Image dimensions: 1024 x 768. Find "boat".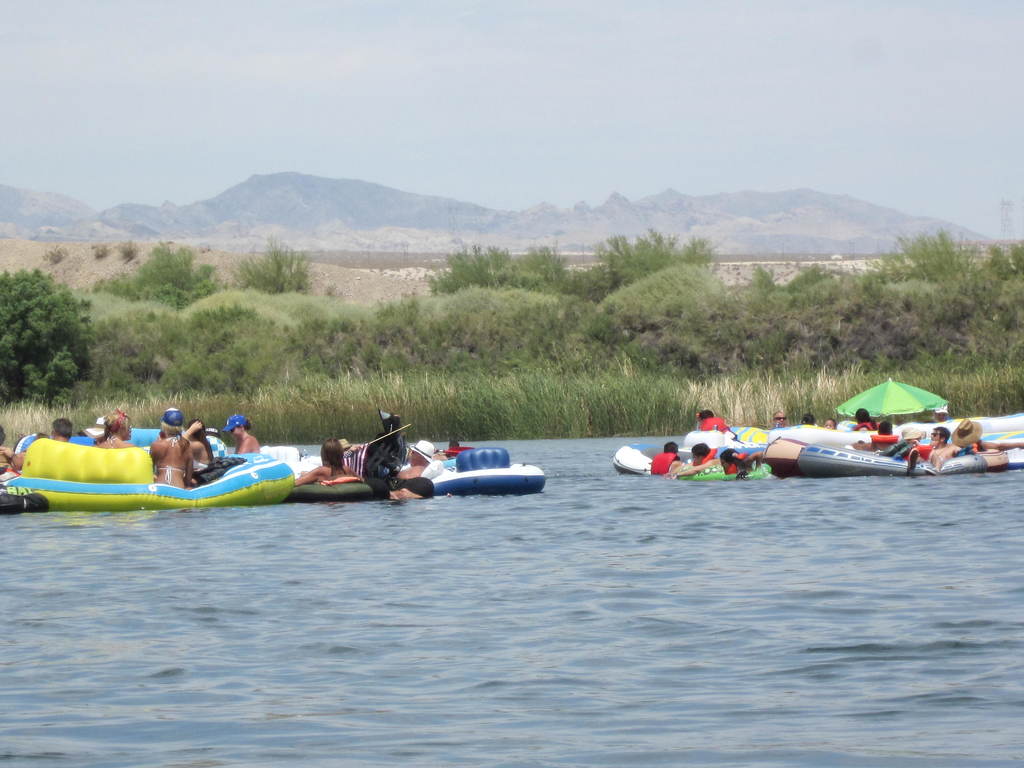
(412, 436, 549, 496).
